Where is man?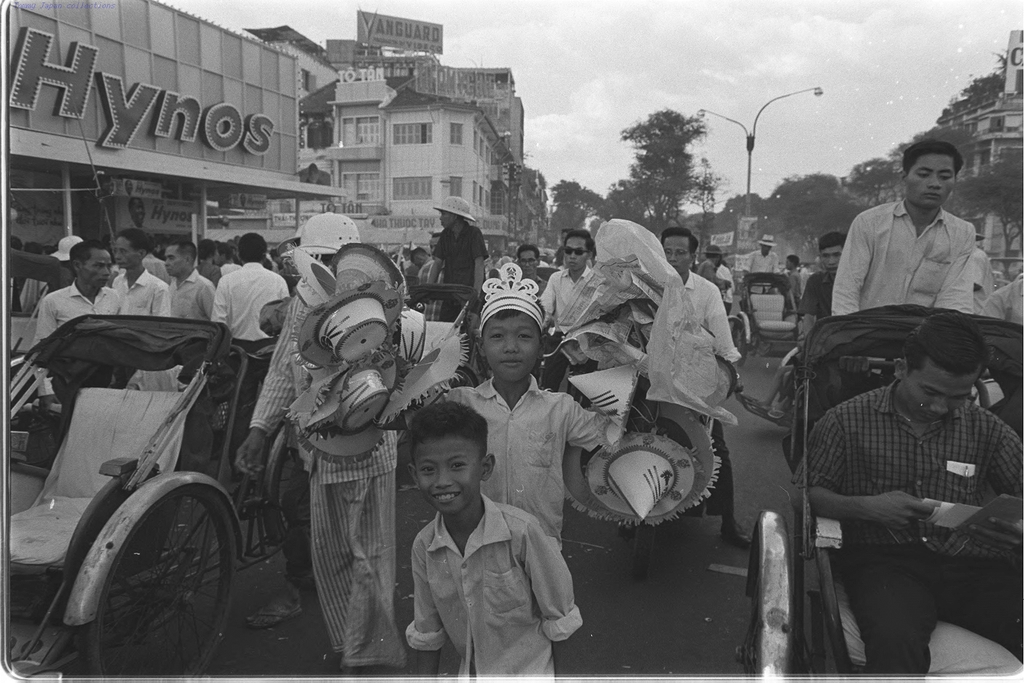
206, 235, 296, 480.
